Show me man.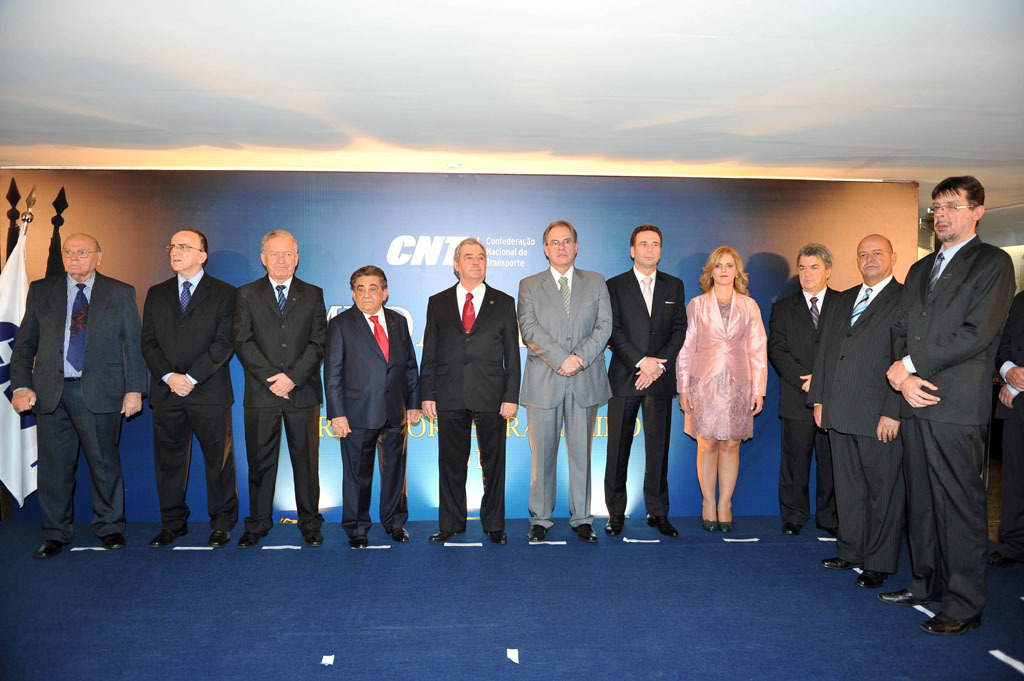
man is here: left=416, top=237, right=522, bottom=546.
